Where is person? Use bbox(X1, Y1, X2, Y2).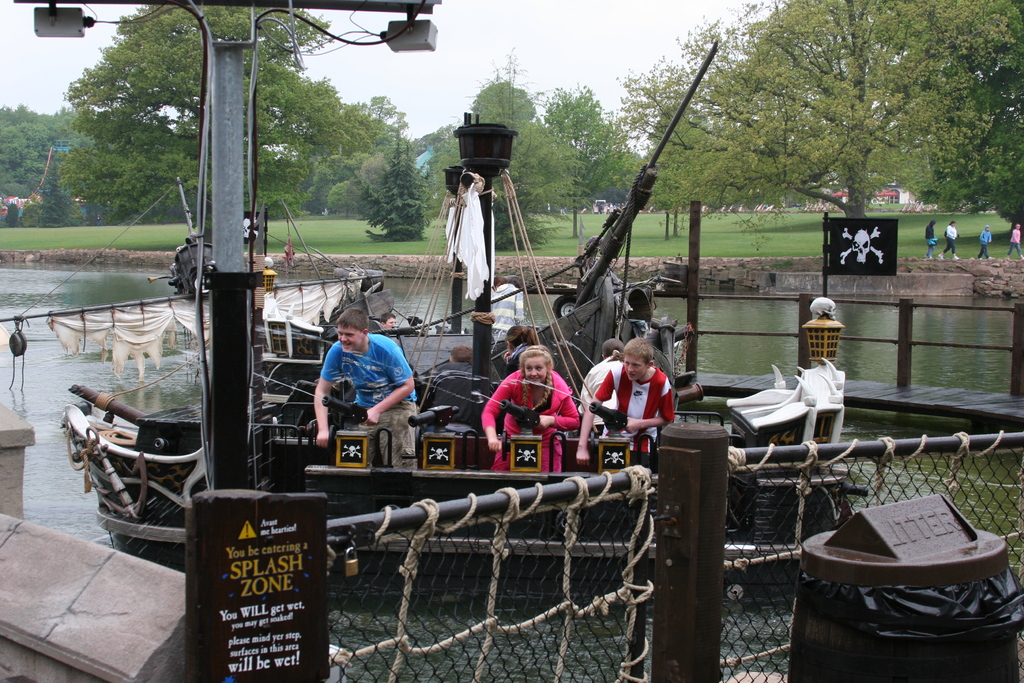
bbox(578, 342, 628, 423).
